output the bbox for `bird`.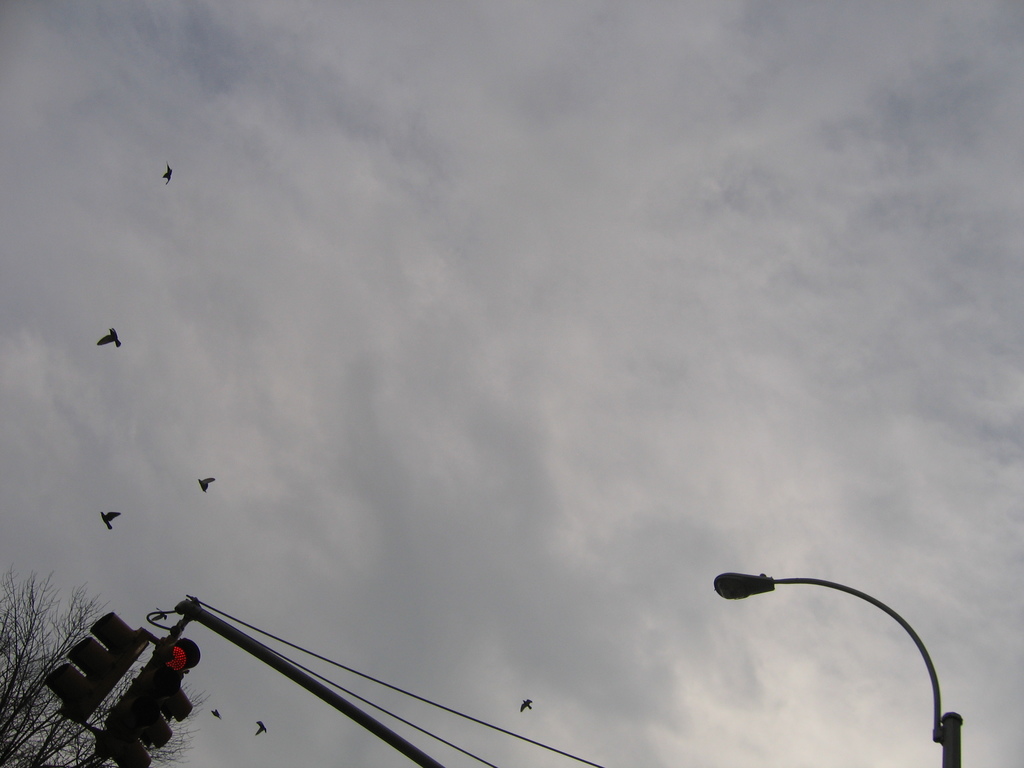
x1=162, y1=161, x2=175, y2=186.
